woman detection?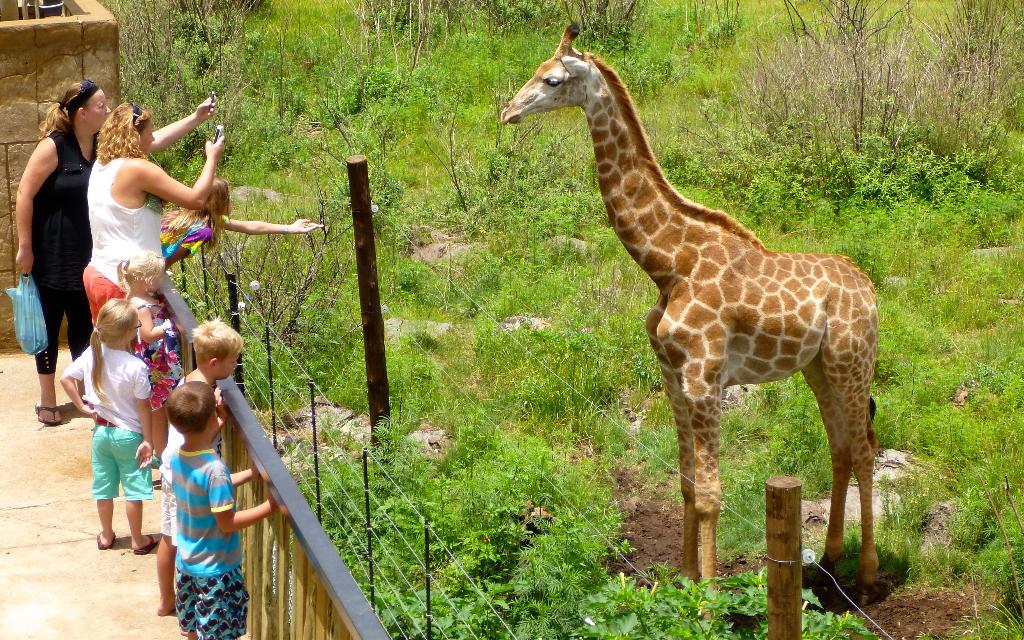
Rect(18, 79, 223, 427)
